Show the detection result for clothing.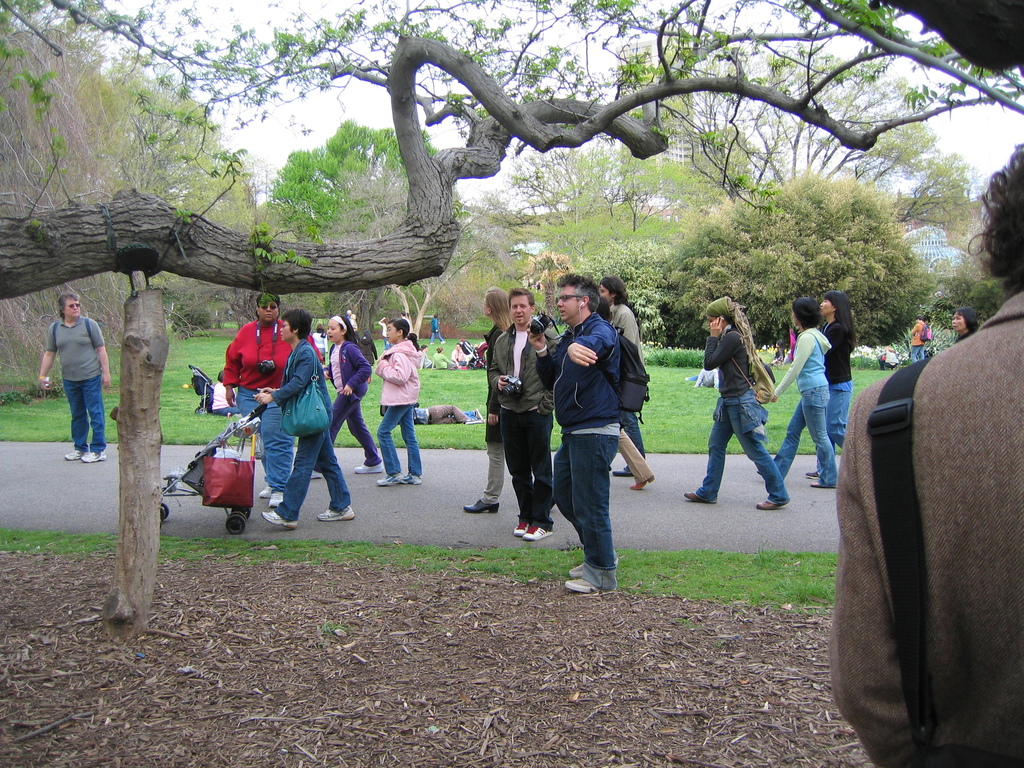
Rect(374, 406, 422, 482).
